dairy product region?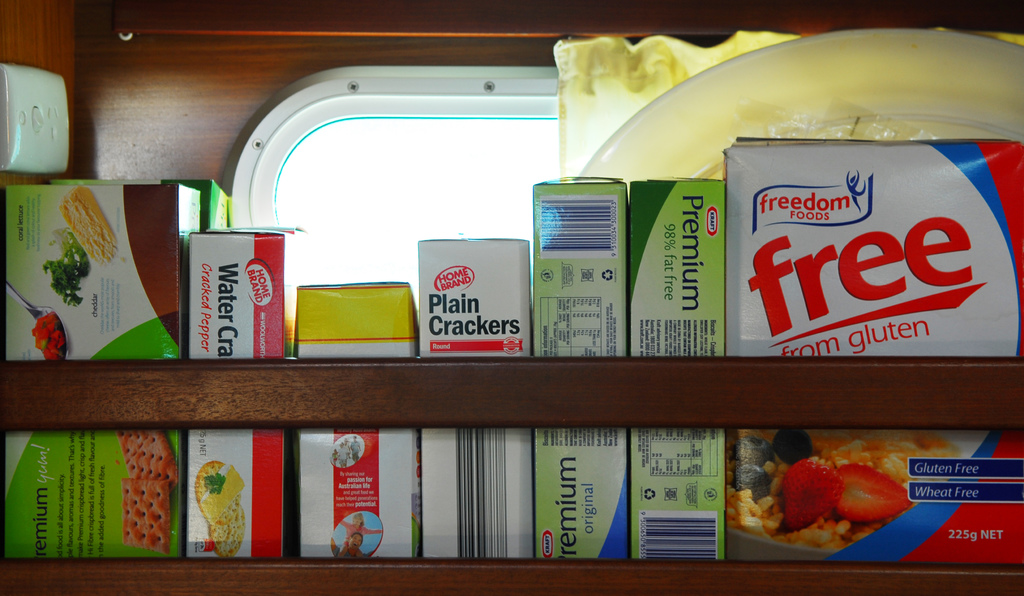
x1=173, y1=220, x2=283, y2=365
